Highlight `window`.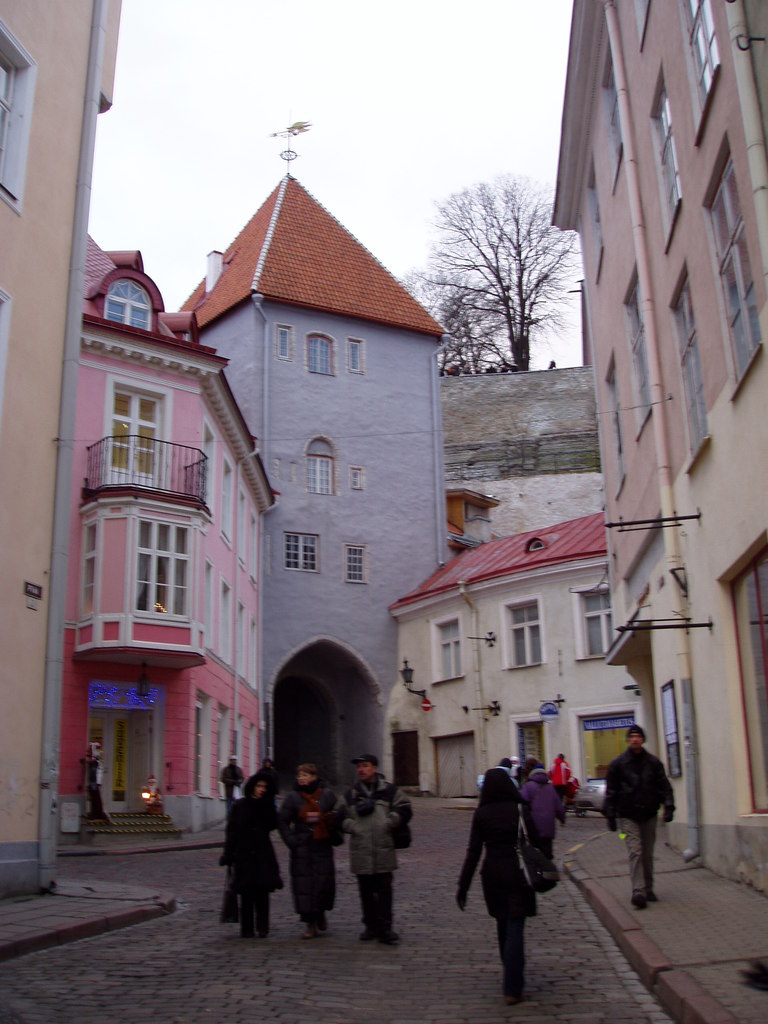
Highlighted region: BBox(109, 378, 173, 485).
